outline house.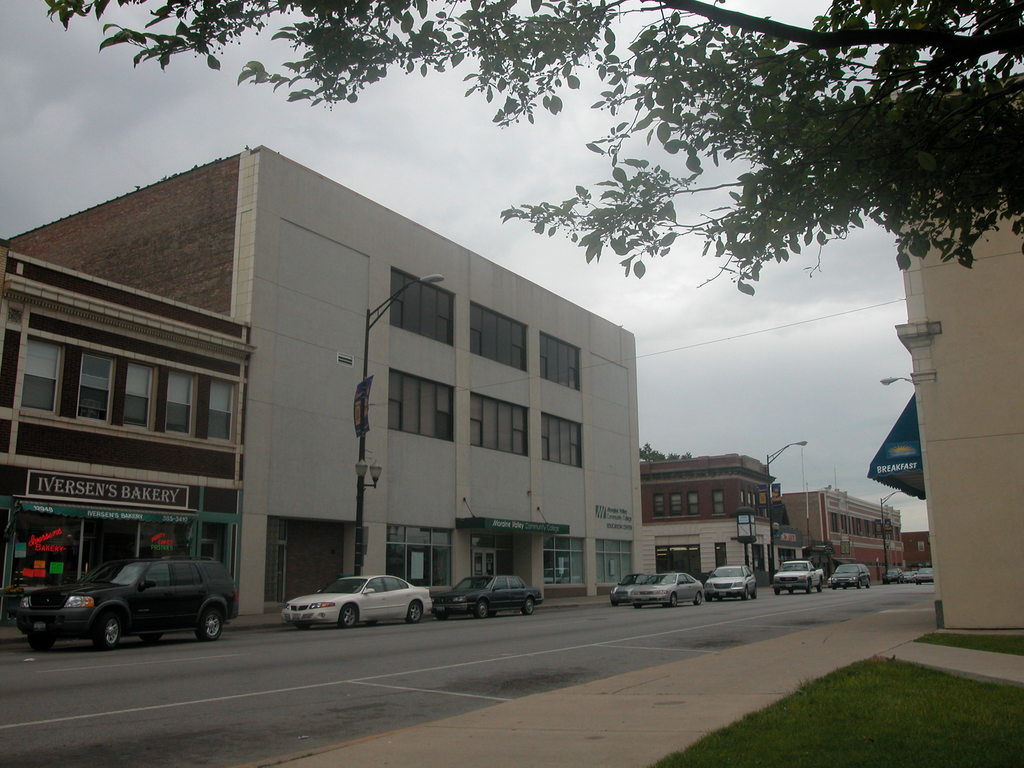
Outline: {"left": 0, "top": 135, "right": 638, "bottom": 643}.
